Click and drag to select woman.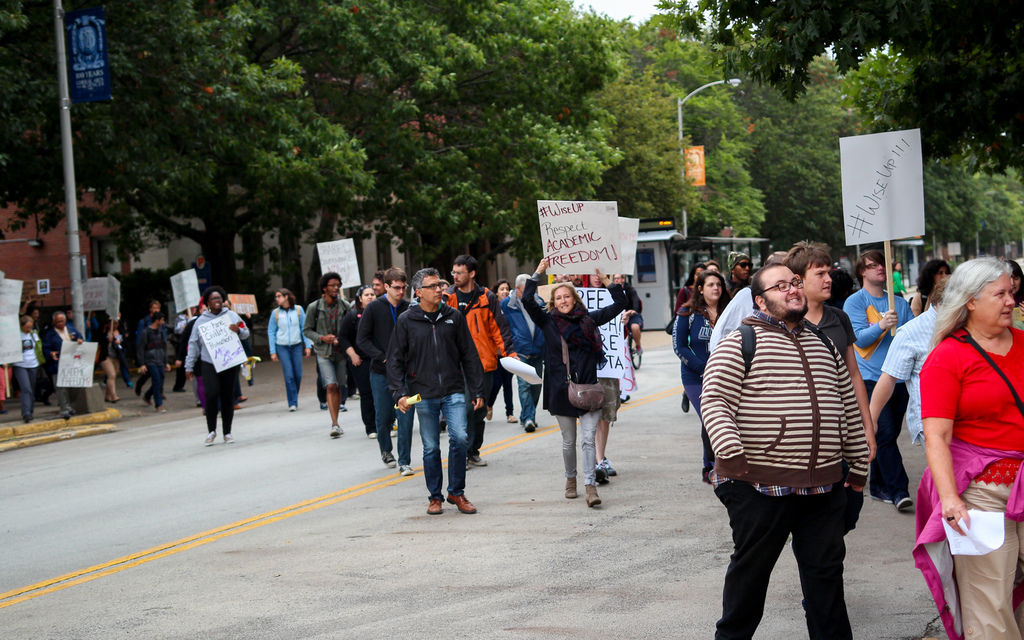
Selection: 490,283,517,421.
